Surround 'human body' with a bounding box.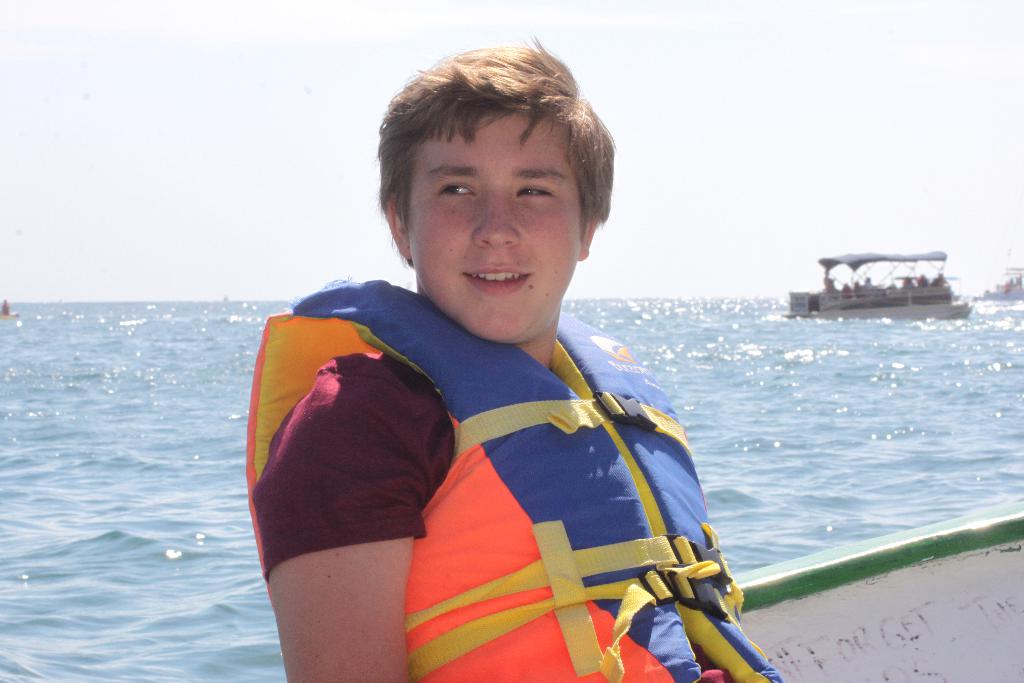
(260,31,784,682).
